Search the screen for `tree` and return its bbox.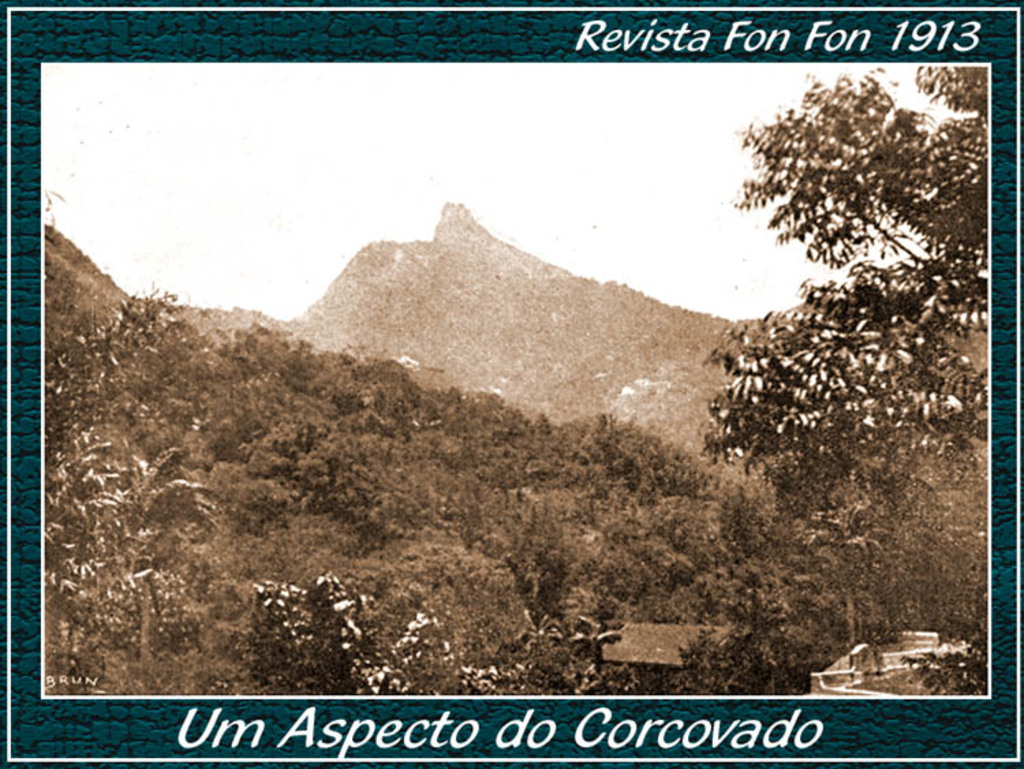
Found: x1=42, y1=302, x2=668, y2=695.
